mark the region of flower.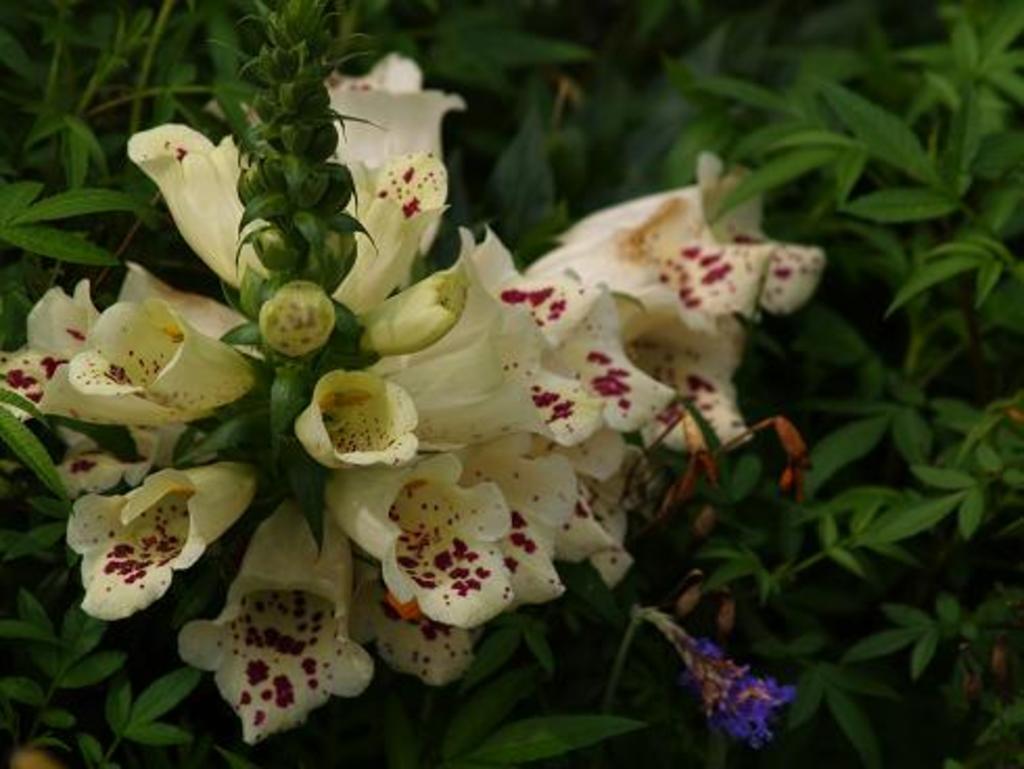
Region: {"left": 324, "top": 54, "right": 464, "bottom": 217}.
